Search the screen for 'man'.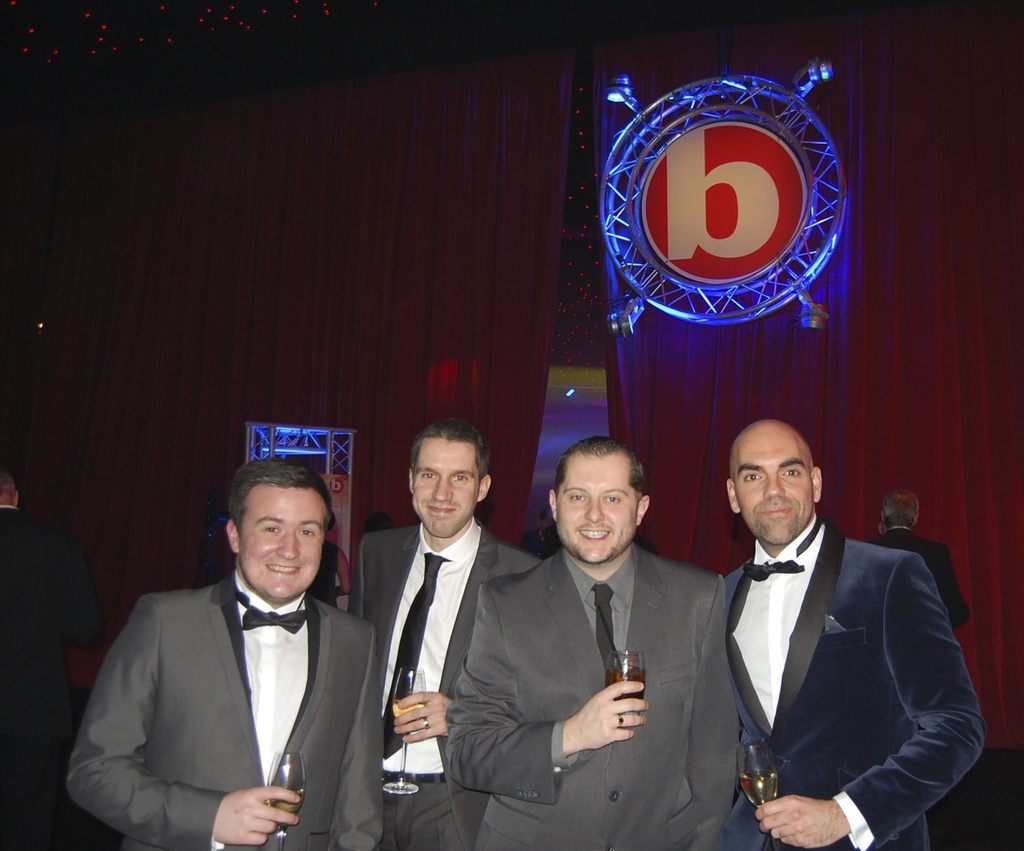
Found at 345 425 545 850.
